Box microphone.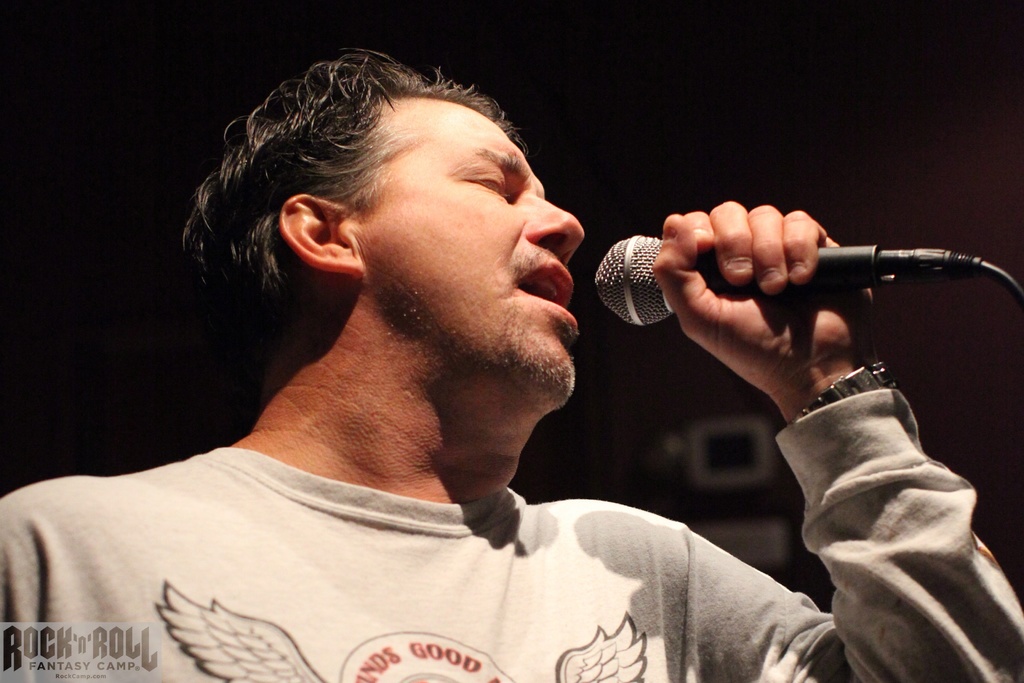
bbox=[591, 226, 977, 336].
